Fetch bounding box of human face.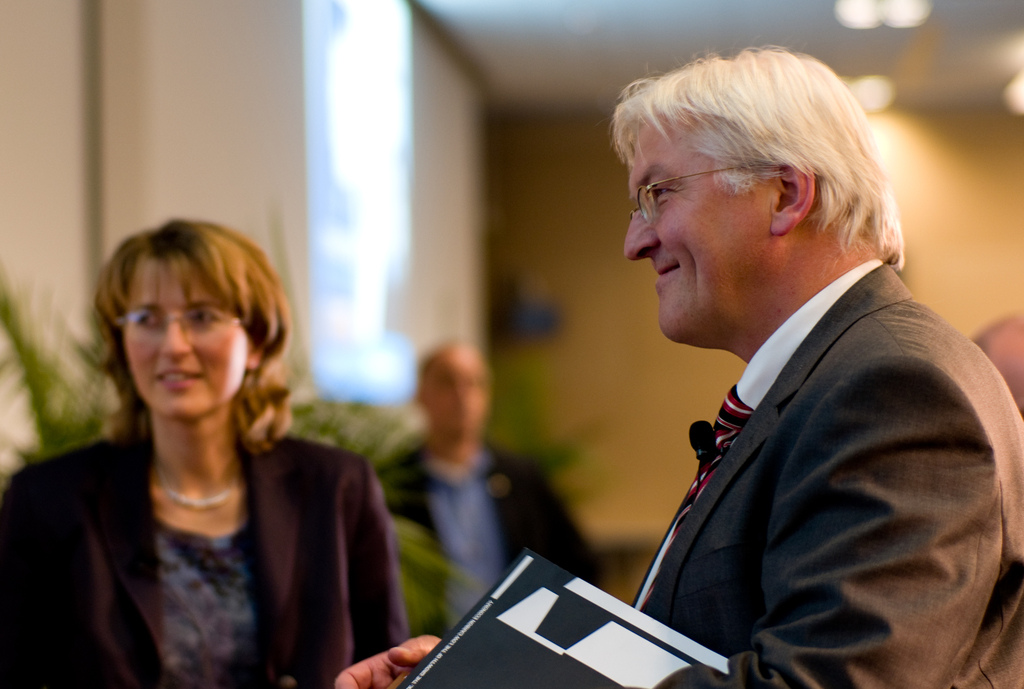
Bbox: l=422, t=357, r=481, b=439.
